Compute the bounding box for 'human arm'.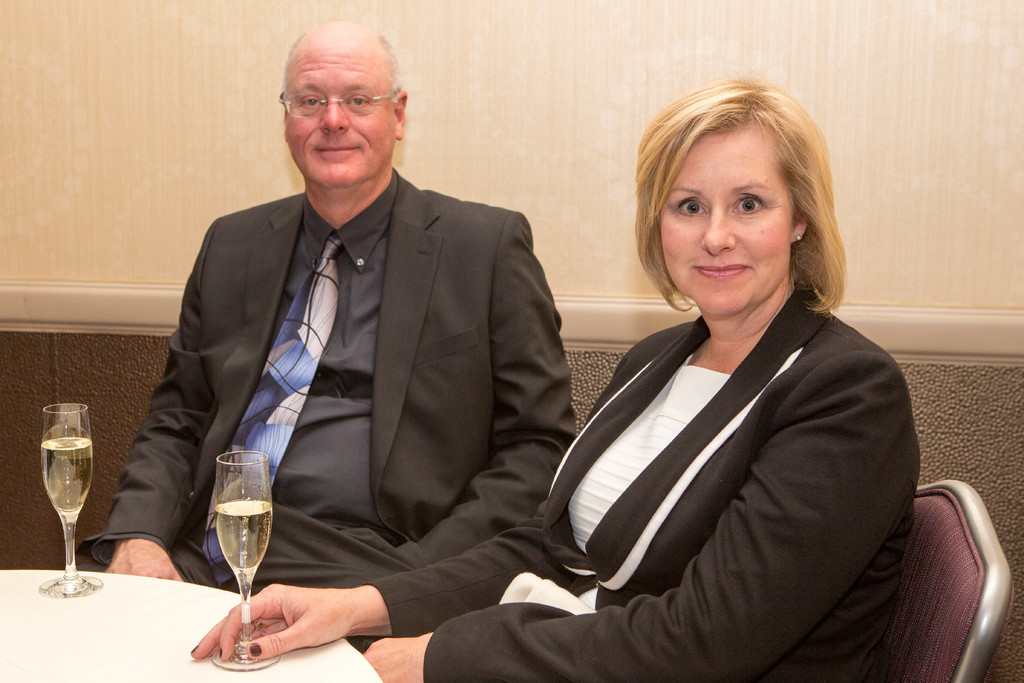
crop(184, 324, 651, 667).
